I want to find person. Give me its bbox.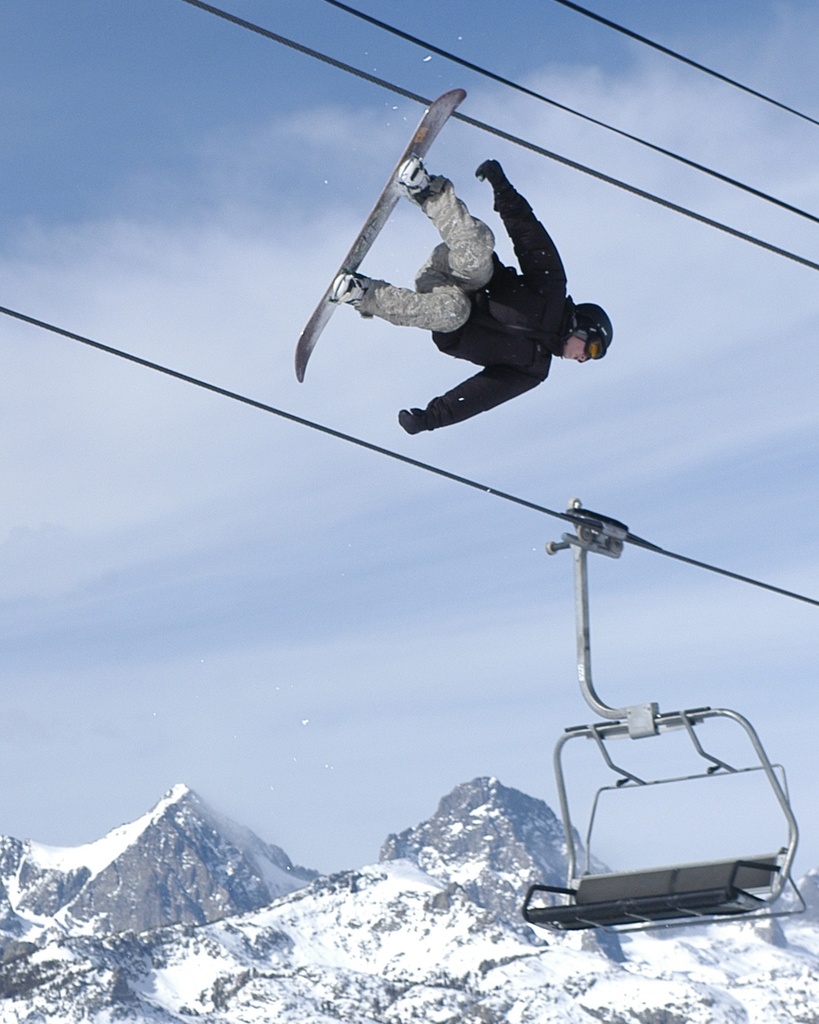
(329, 160, 614, 437).
